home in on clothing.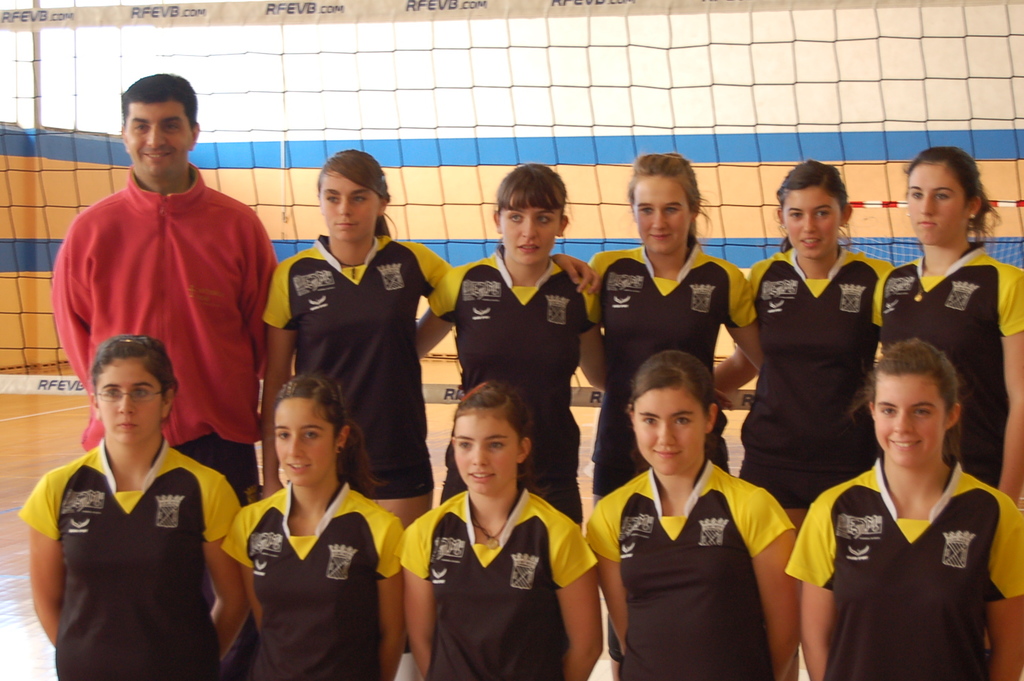
Homed in at locate(425, 255, 590, 524).
